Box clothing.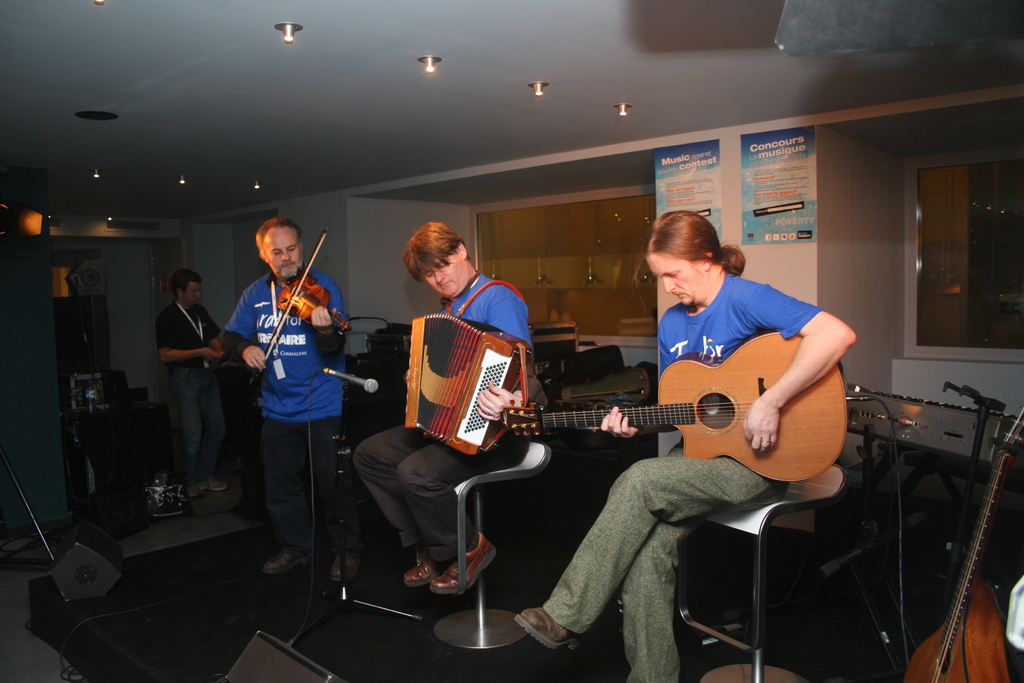
left=350, top=274, right=532, bottom=559.
